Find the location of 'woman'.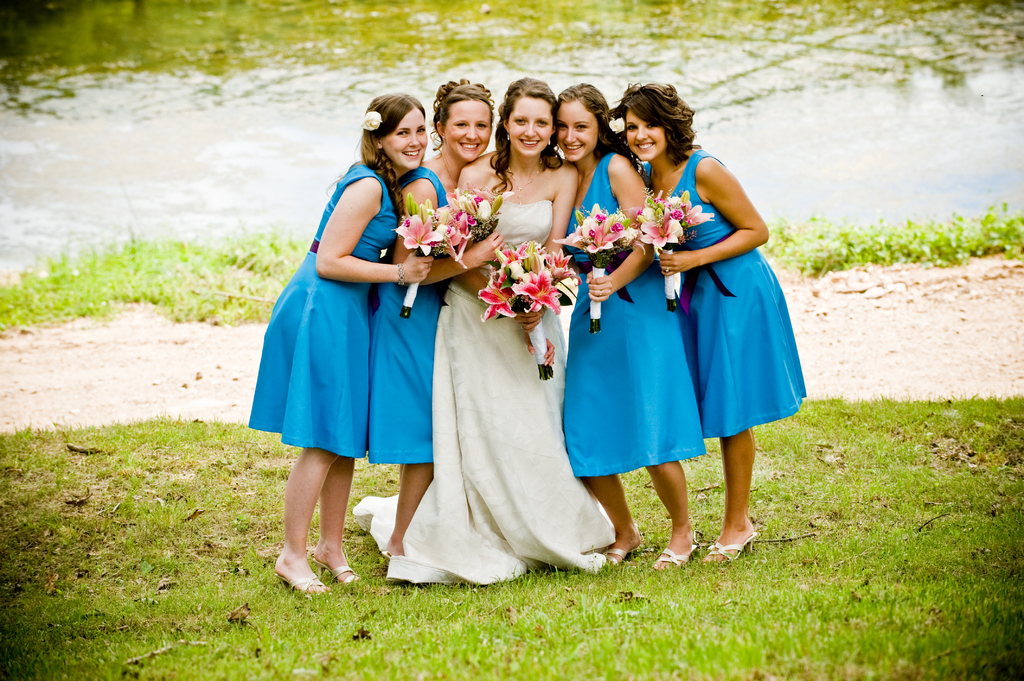
Location: 349:76:617:584.
